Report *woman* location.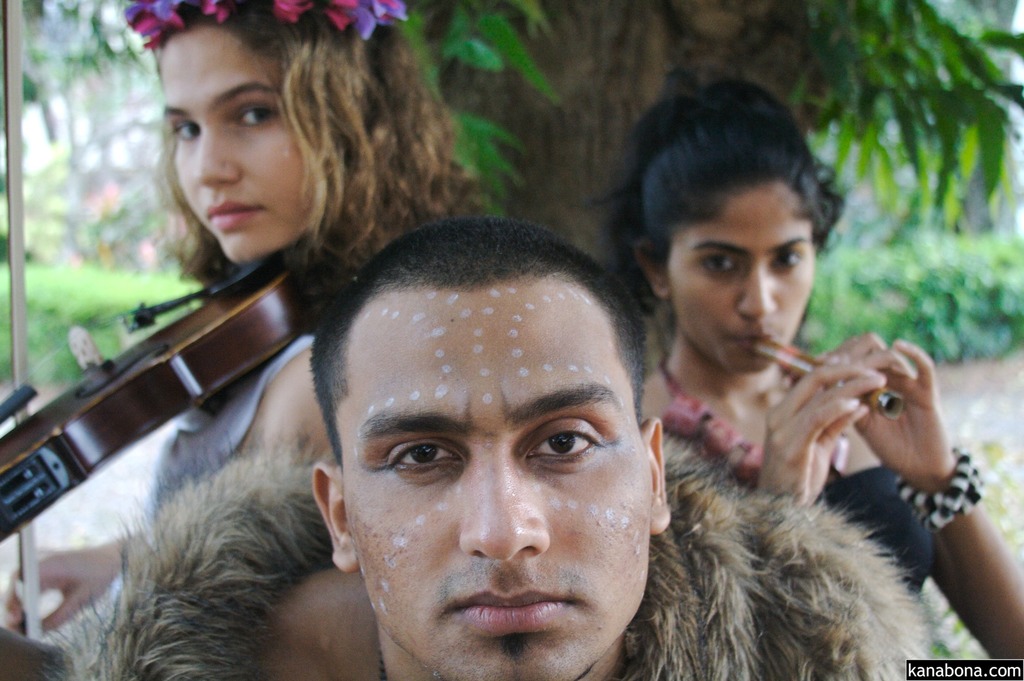
Report: bbox=(587, 83, 1023, 669).
